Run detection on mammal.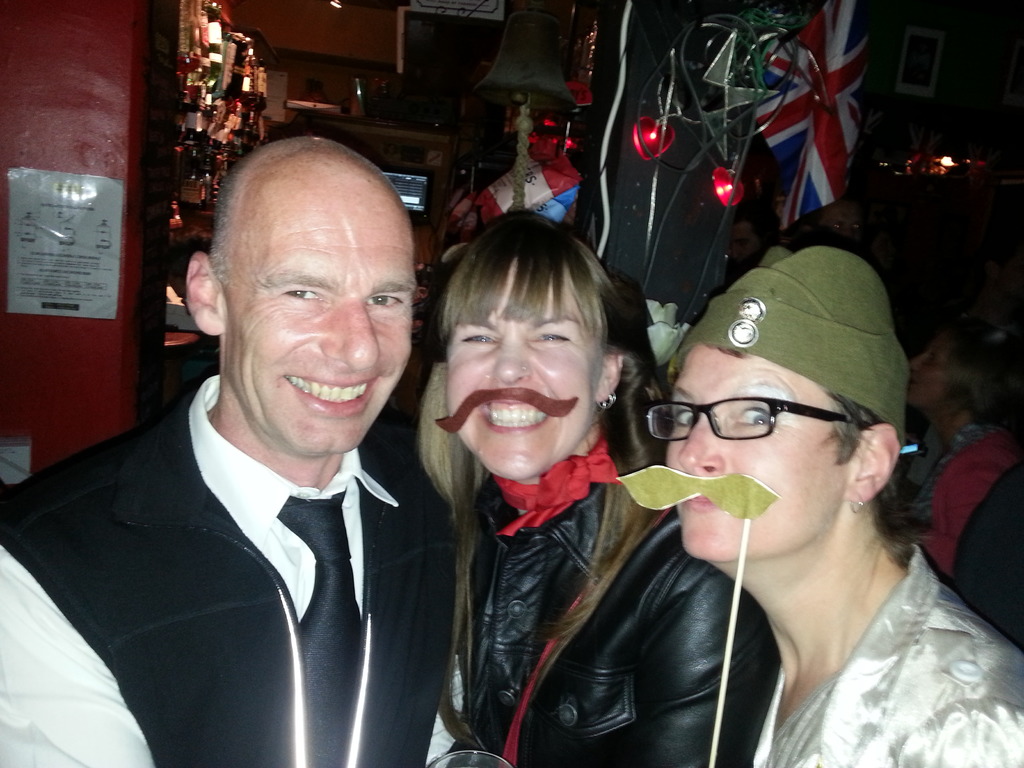
Result: [x1=408, y1=204, x2=780, y2=767].
